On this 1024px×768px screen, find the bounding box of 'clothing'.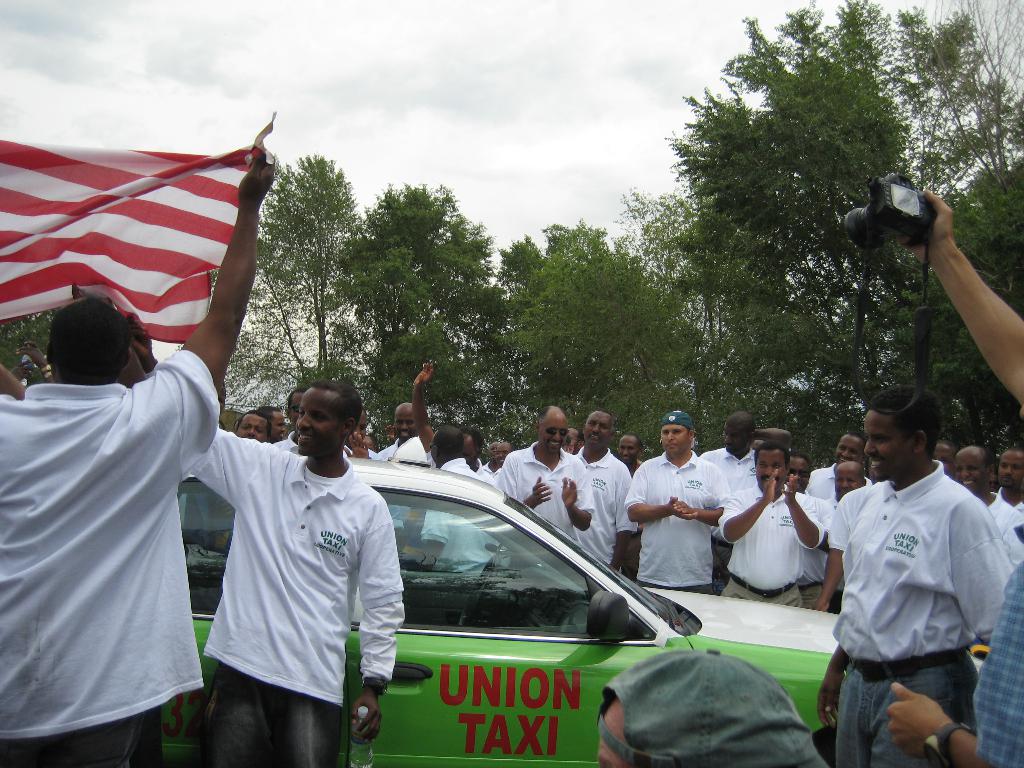
Bounding box: box=[713, 490, 838, 603].
